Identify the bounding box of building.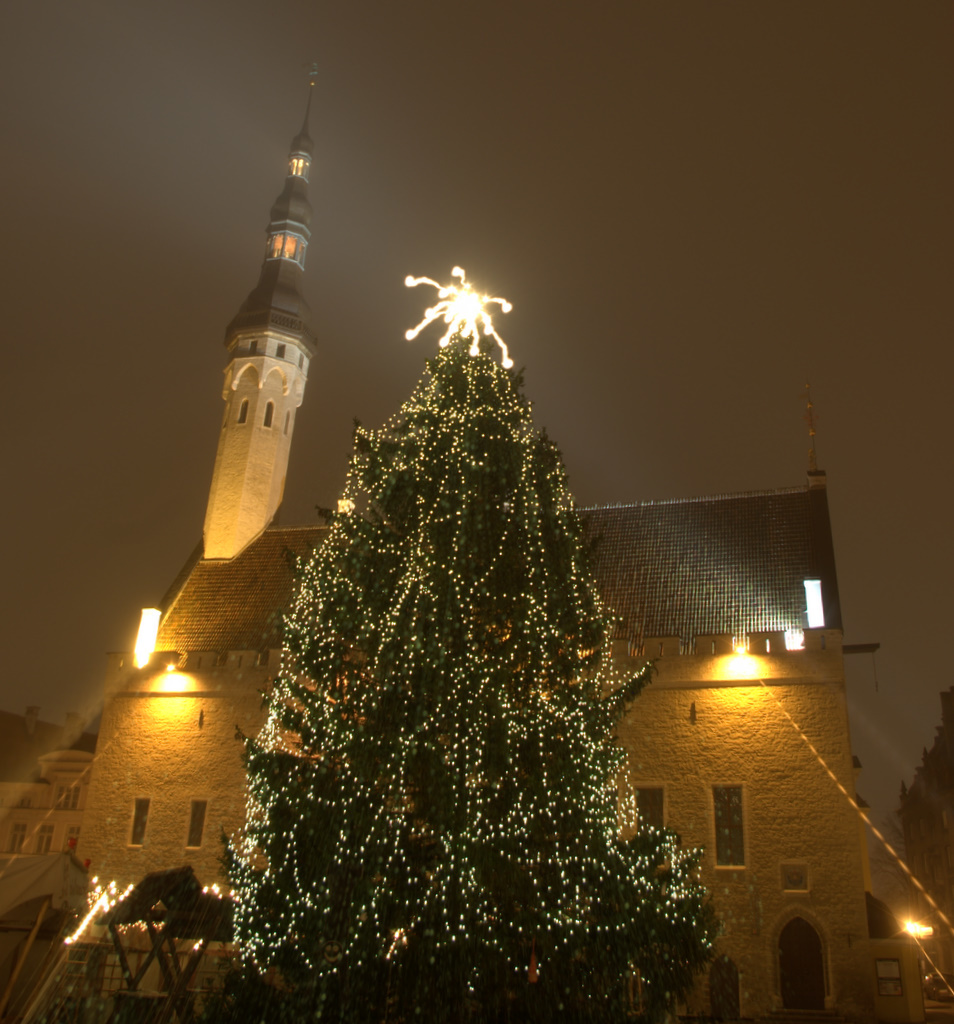
(x1=69, y1=60, x2=928, y2=1023).
